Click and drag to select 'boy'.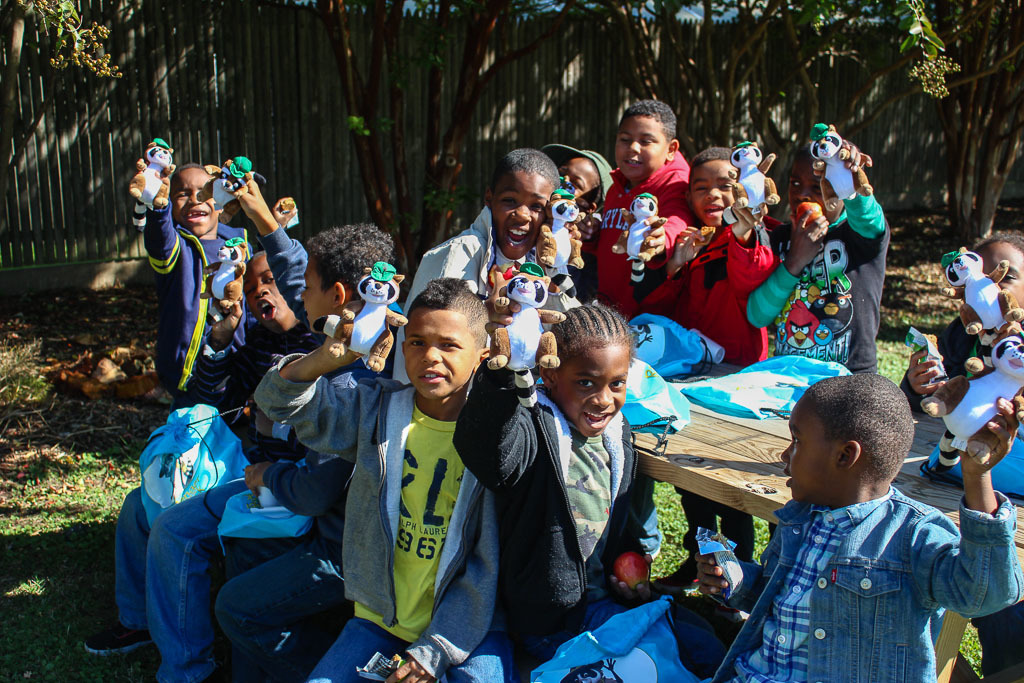
Selection: 84/173/309/682.
